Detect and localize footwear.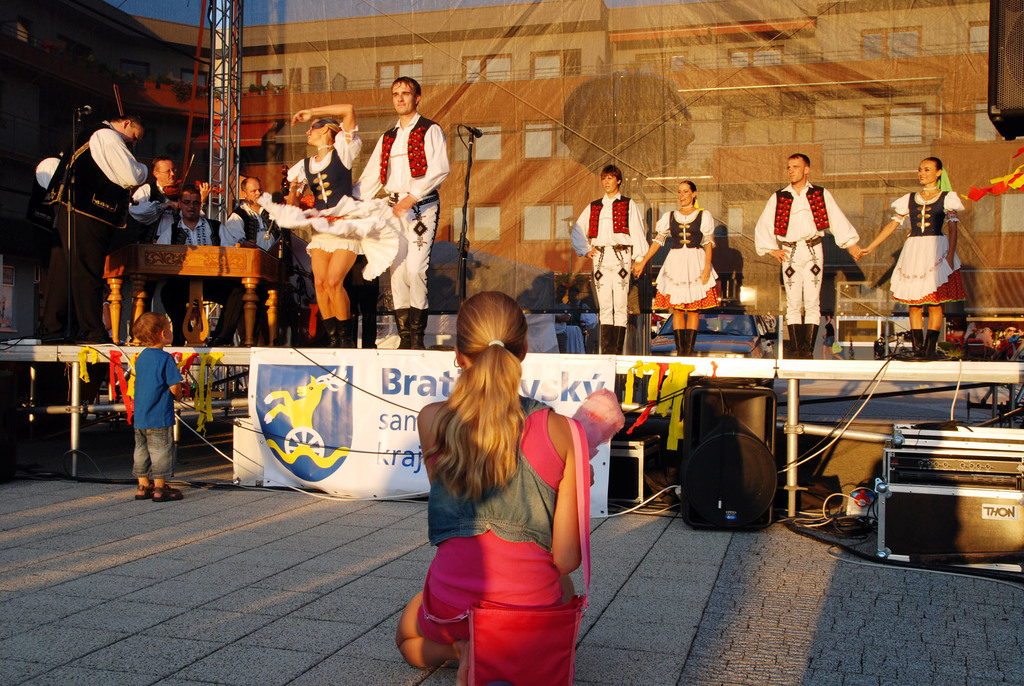
Localized at 153/485/191/504.
